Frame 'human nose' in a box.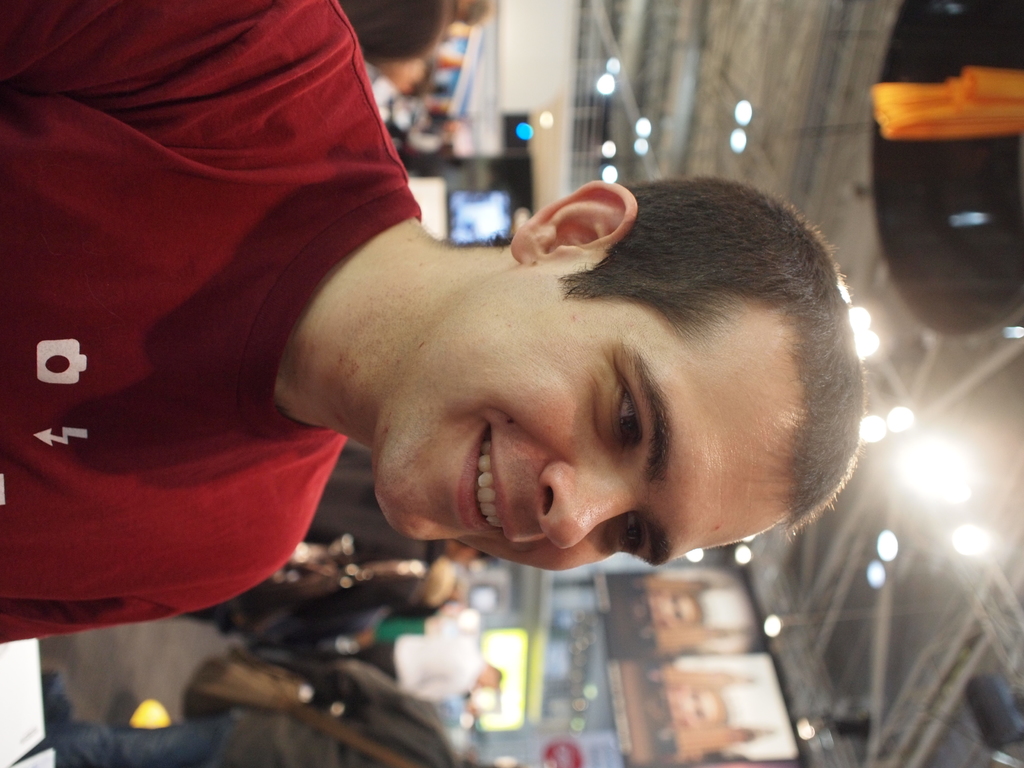
box=[532, 460, 639, 550].
